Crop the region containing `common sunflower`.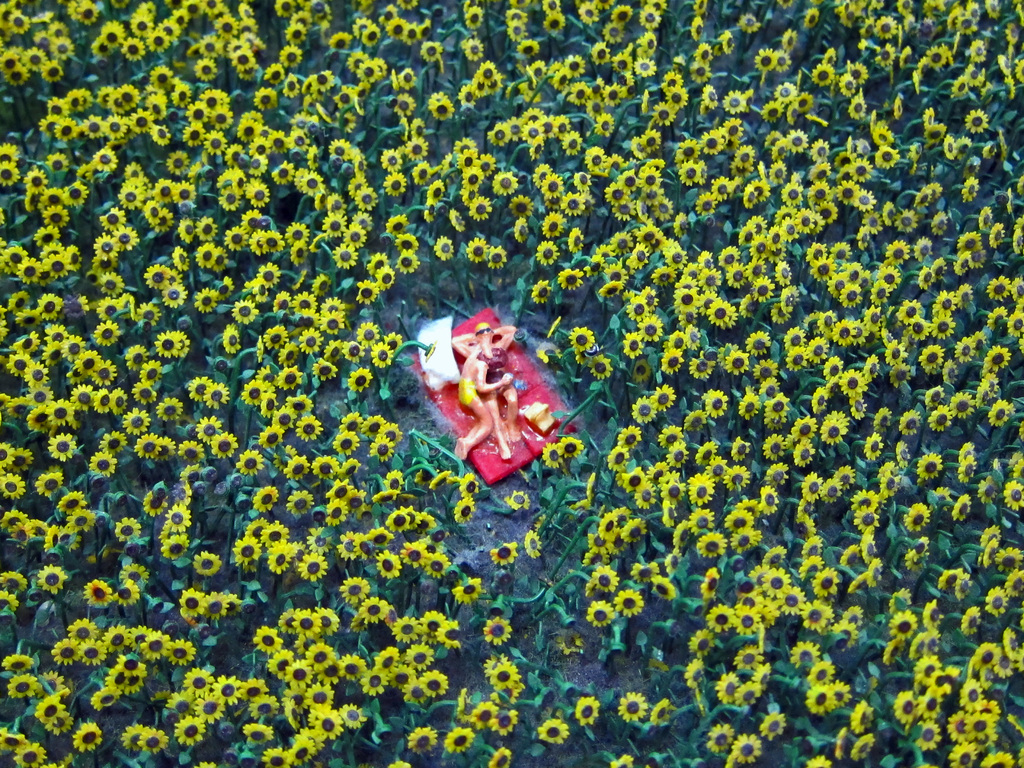
Crop region: 90,108,122,138.
